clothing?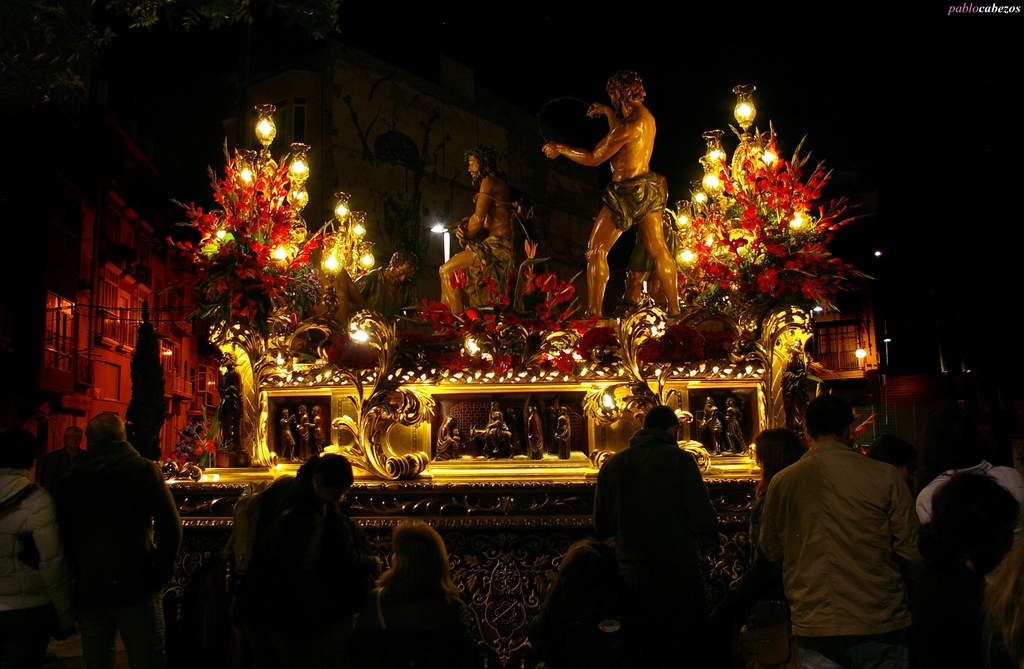
909/454/1023/592
